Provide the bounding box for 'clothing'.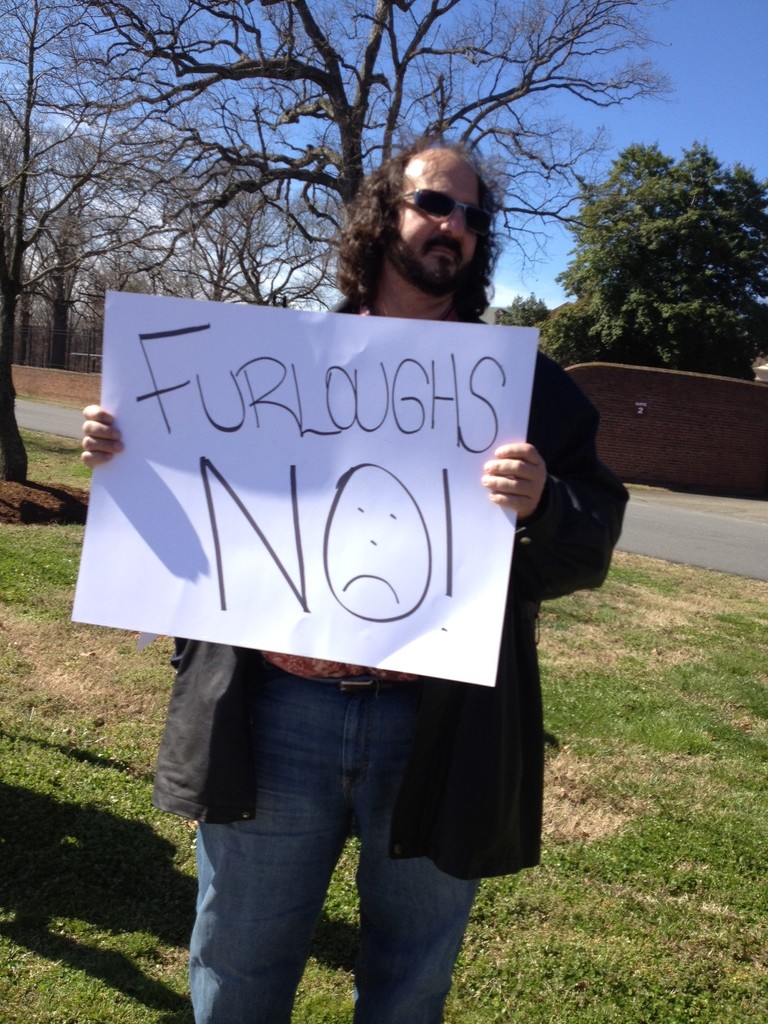
left=150, top=291, right=632, bottom=1023.
